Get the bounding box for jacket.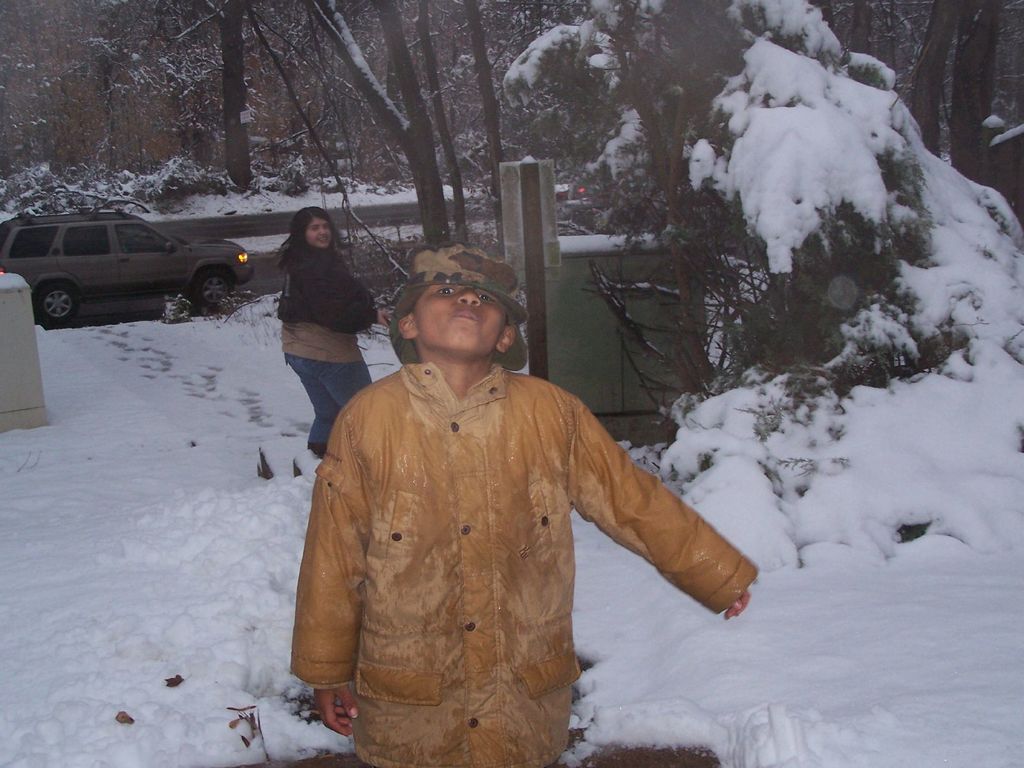
select_region(272, 202, 736, 740).
